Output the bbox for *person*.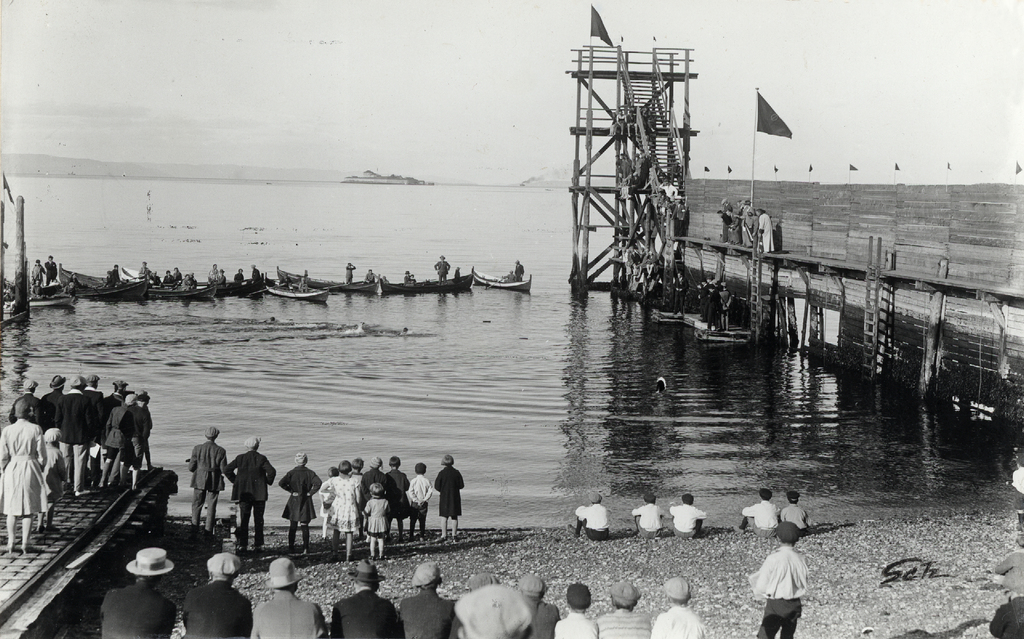
{"left": 784, "top": 491, "right": 808, "bottom": 533}.
